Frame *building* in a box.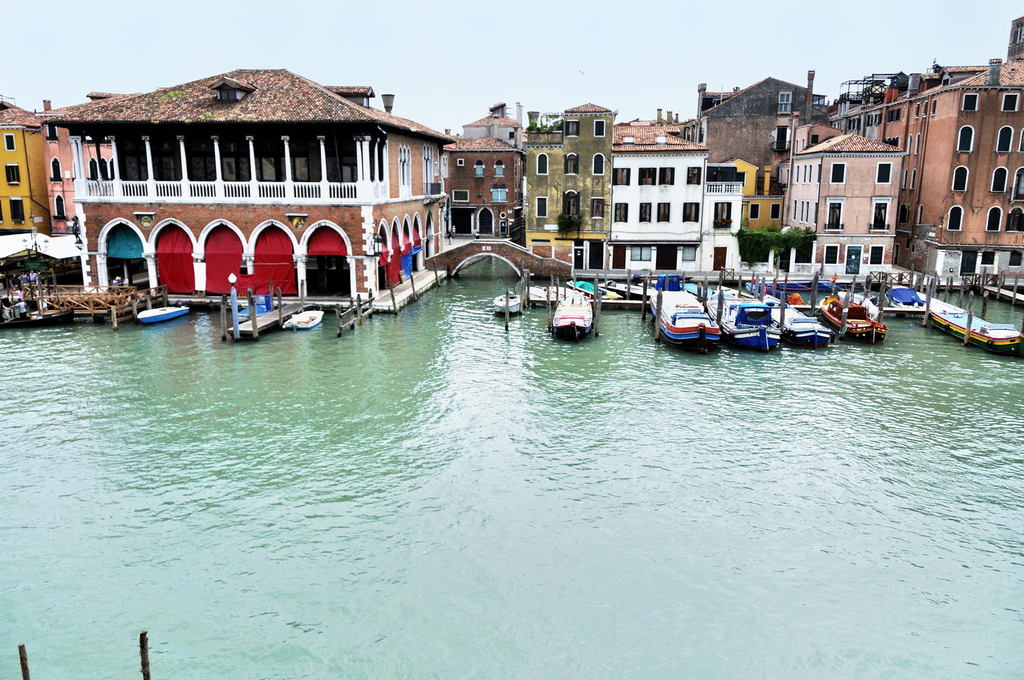
{"left": 41, "top": 70, "right": 447, "bottom": 311}.
